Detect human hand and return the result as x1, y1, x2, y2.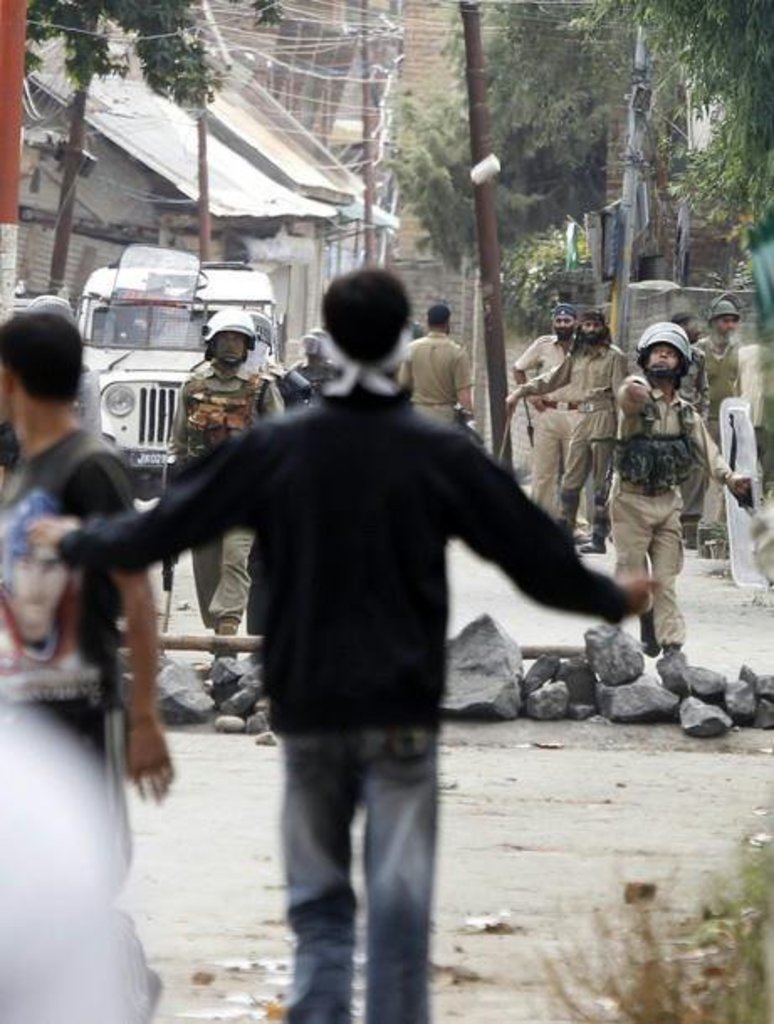
101, 712, 168, 821.
